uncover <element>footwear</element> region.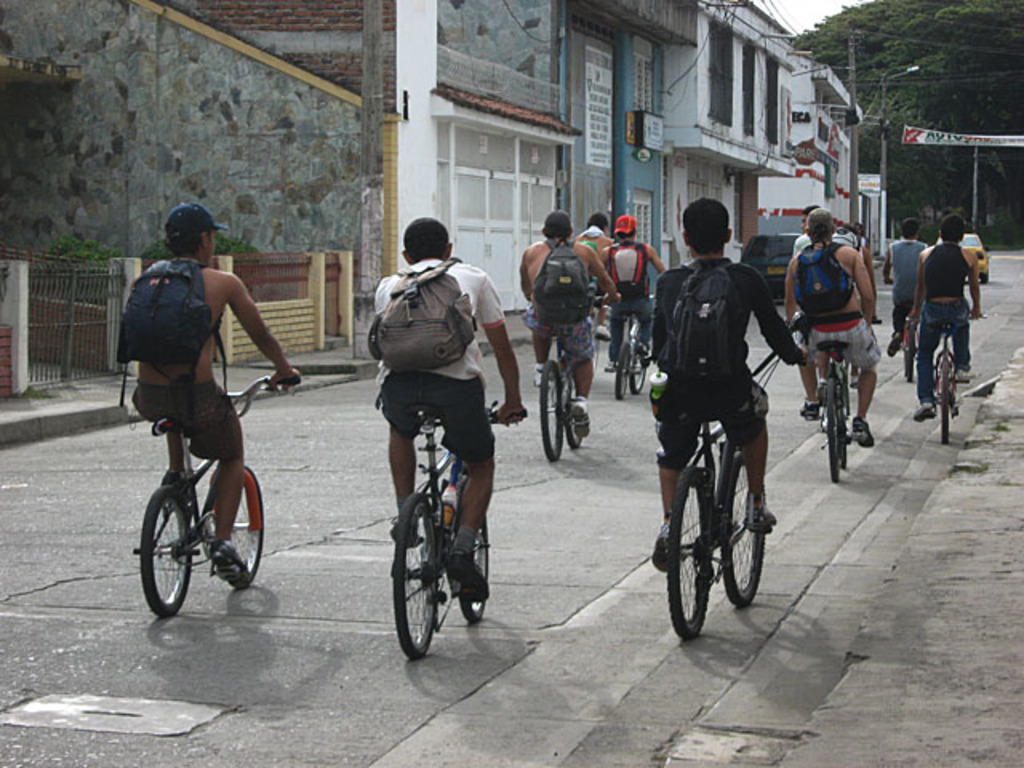
Uncovered: l=211, t=539, r=251, b=590.
